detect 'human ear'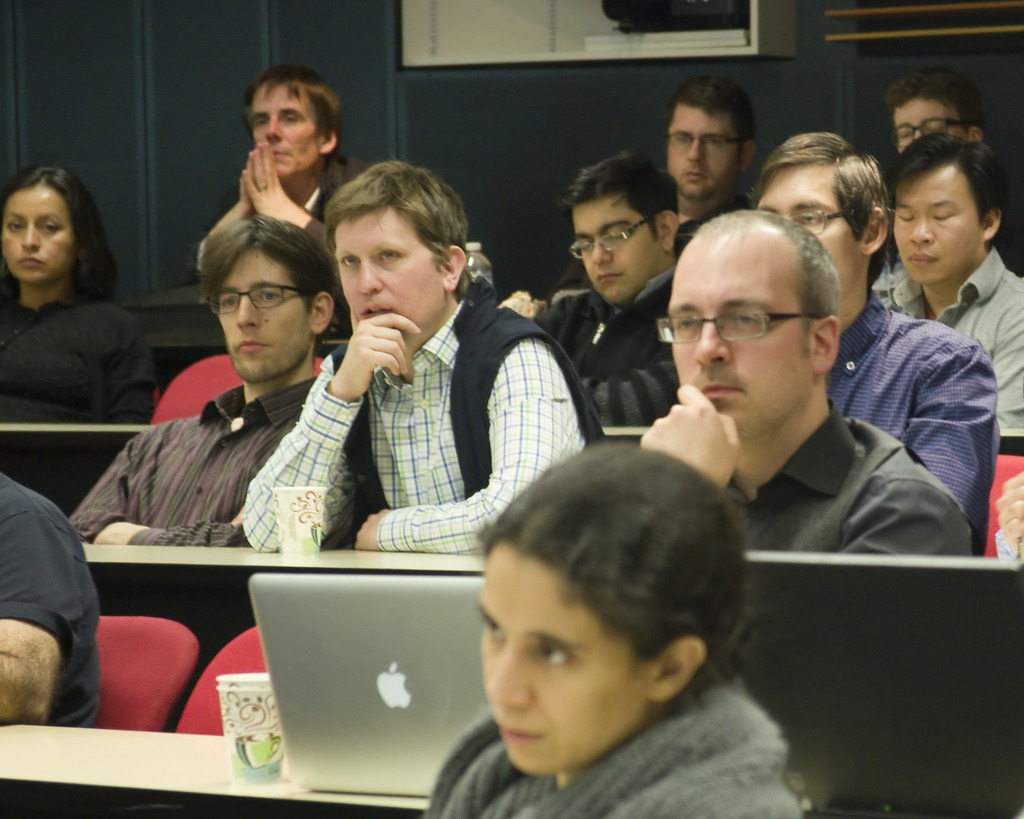
(x1=971, y1=127, x2=982, y2=142)
